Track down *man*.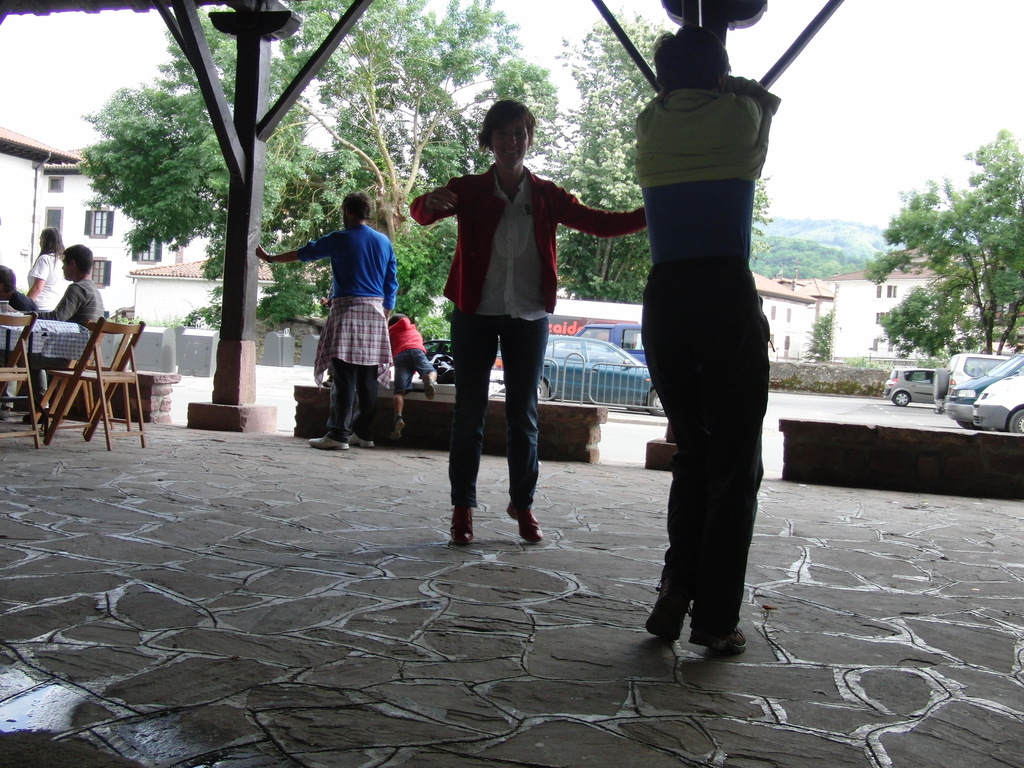
Tracked to Rect(45, 253, 125, 353).
